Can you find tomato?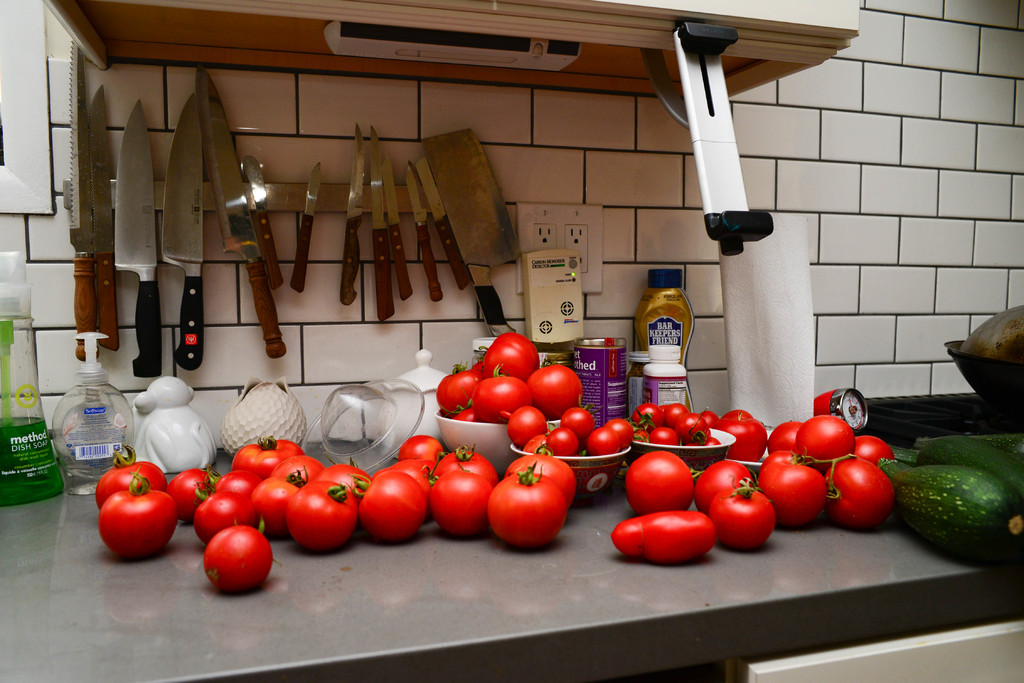
Yes, bounding box: [left=317, top=465, right=368, bottom=502].
